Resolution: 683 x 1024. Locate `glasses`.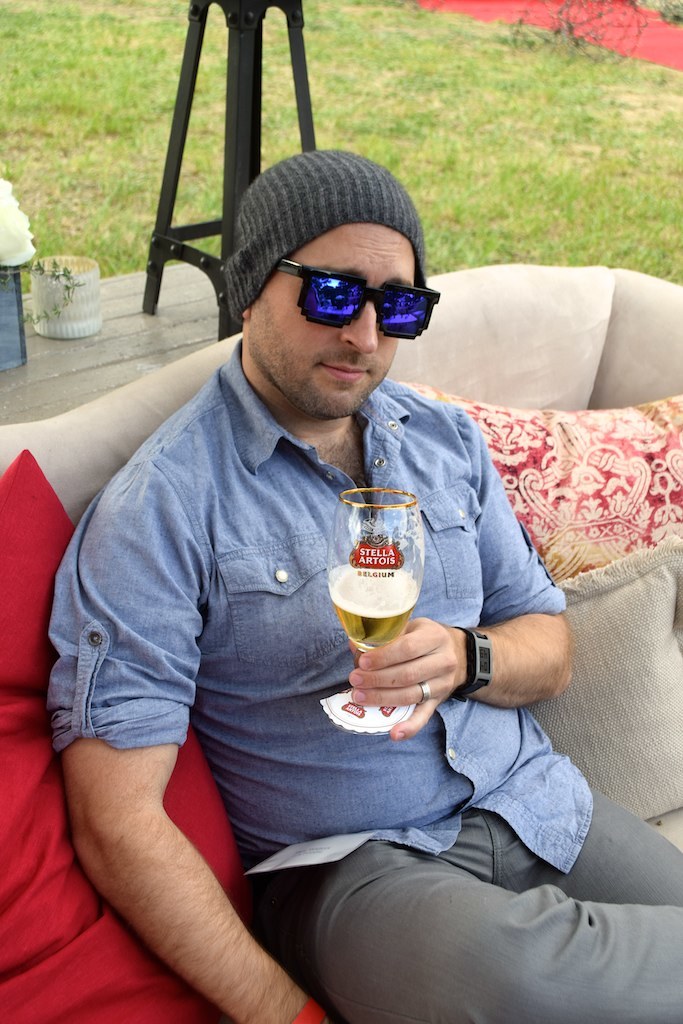
(x1=245, y1=234, x2=439, y2=330).
